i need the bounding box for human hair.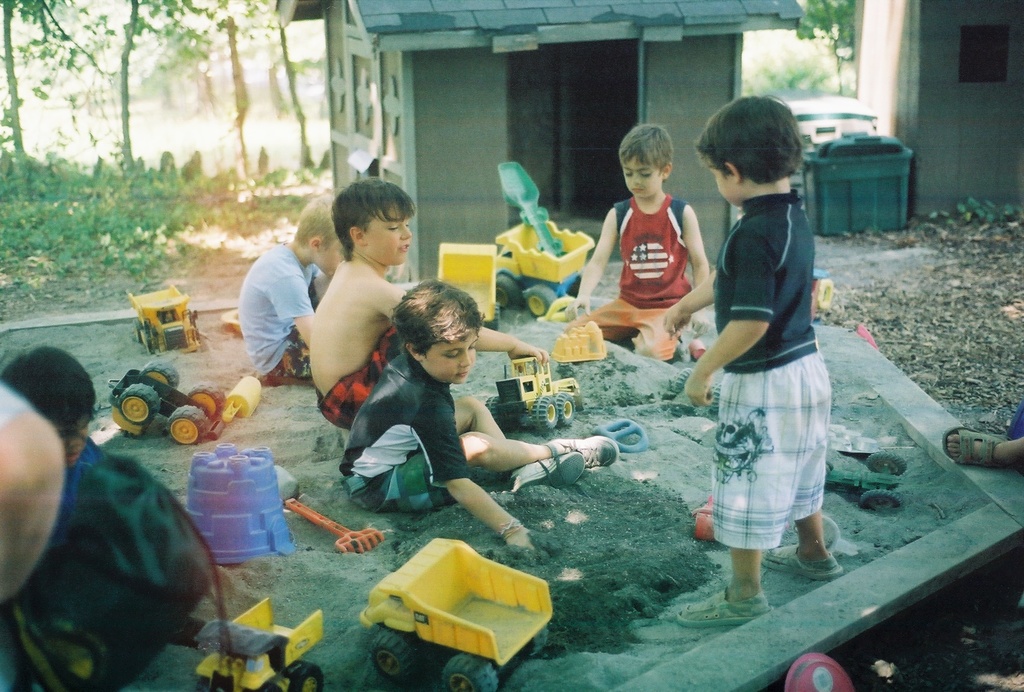
Here it is: locate(696, 98, 803, 186).
